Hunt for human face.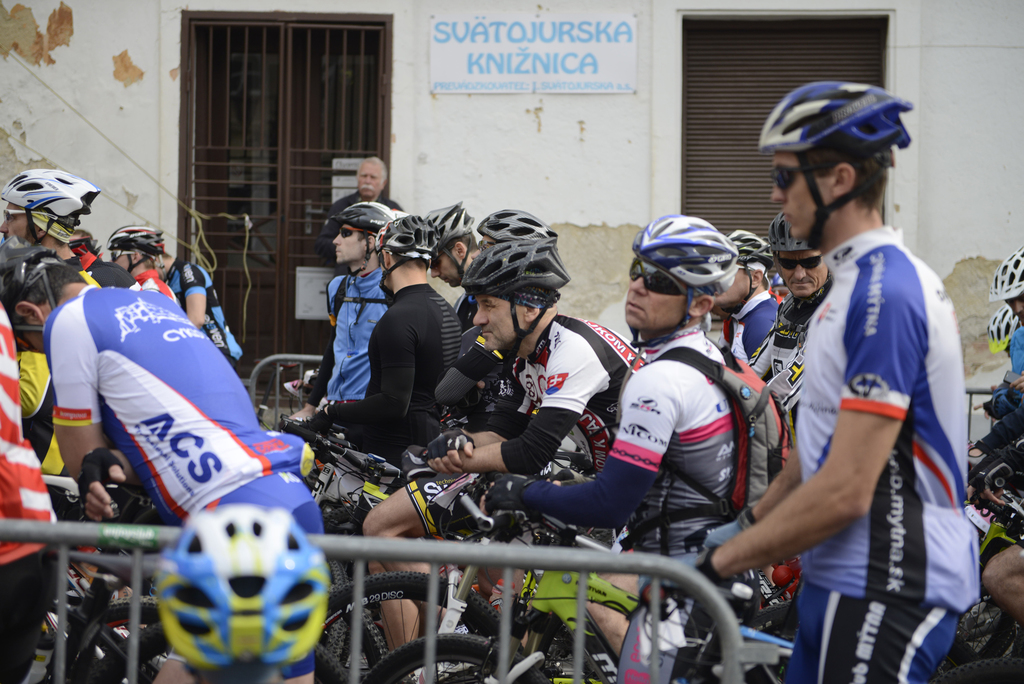
Hunted down at Rect(330, 225, 364, 264).
